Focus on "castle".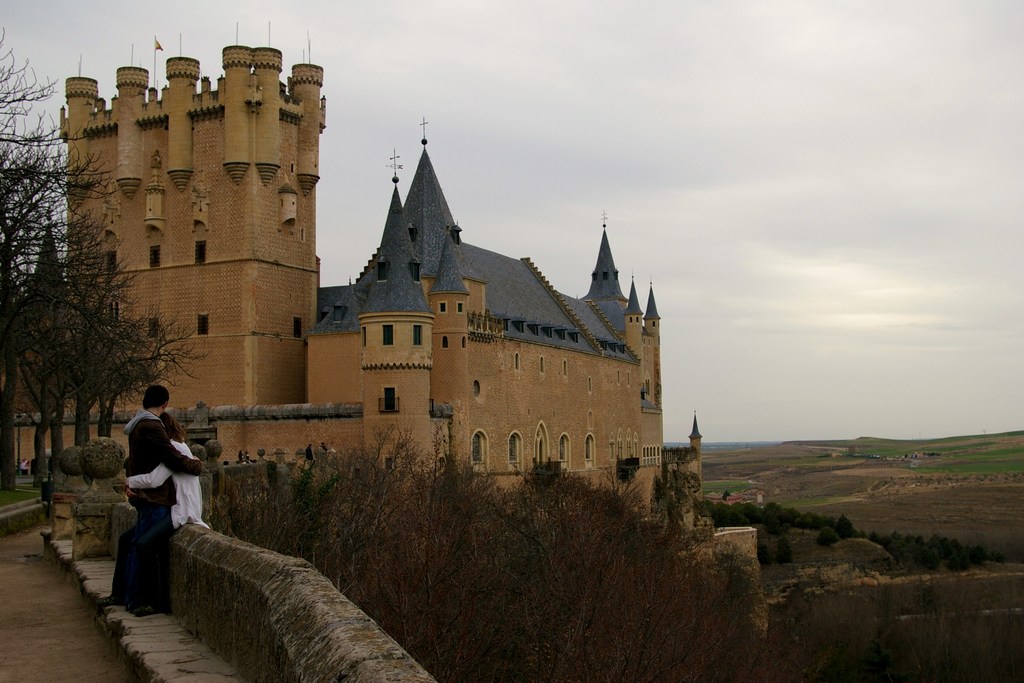
Focused at left=0, top=13, right=765, bottom=682.
